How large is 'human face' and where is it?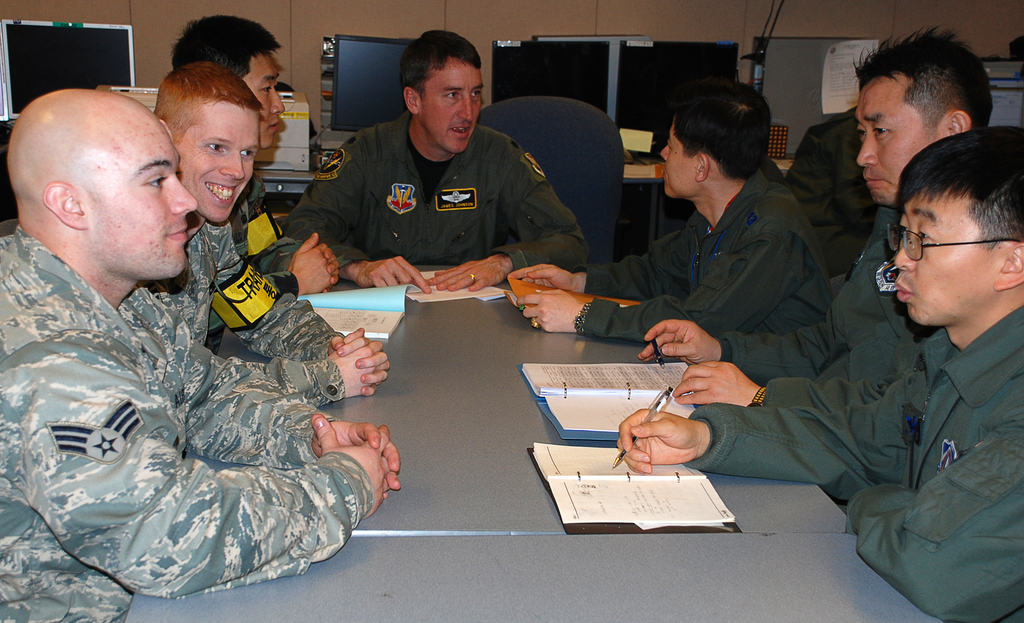
Bounding box: [659, 119, 699, 196].
